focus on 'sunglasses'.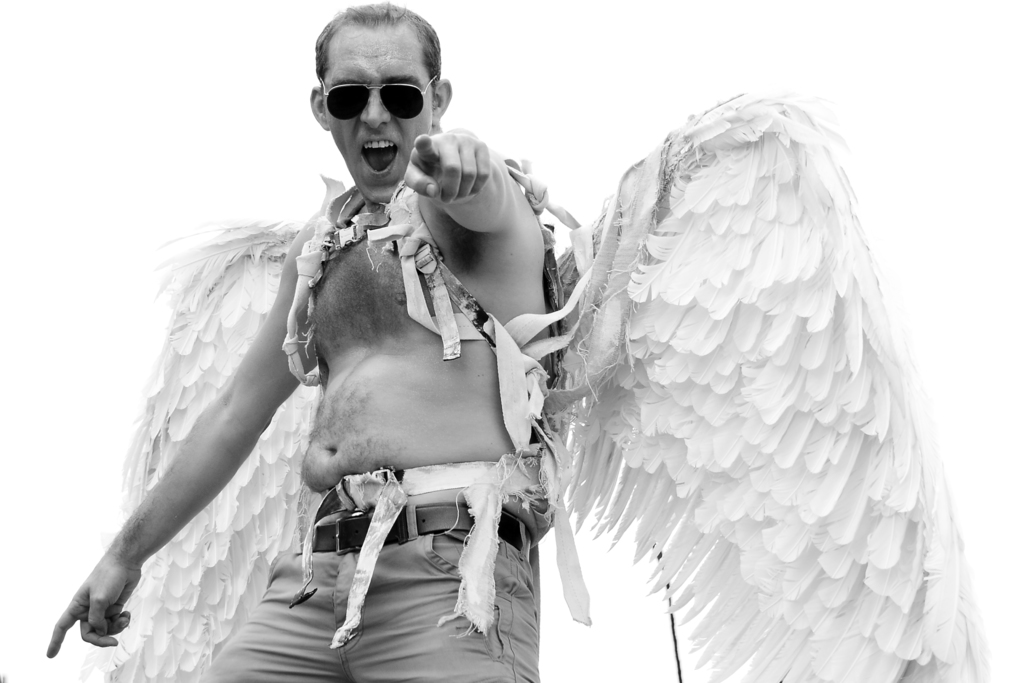
Focused at bbox(307, 65, 446, 120).
